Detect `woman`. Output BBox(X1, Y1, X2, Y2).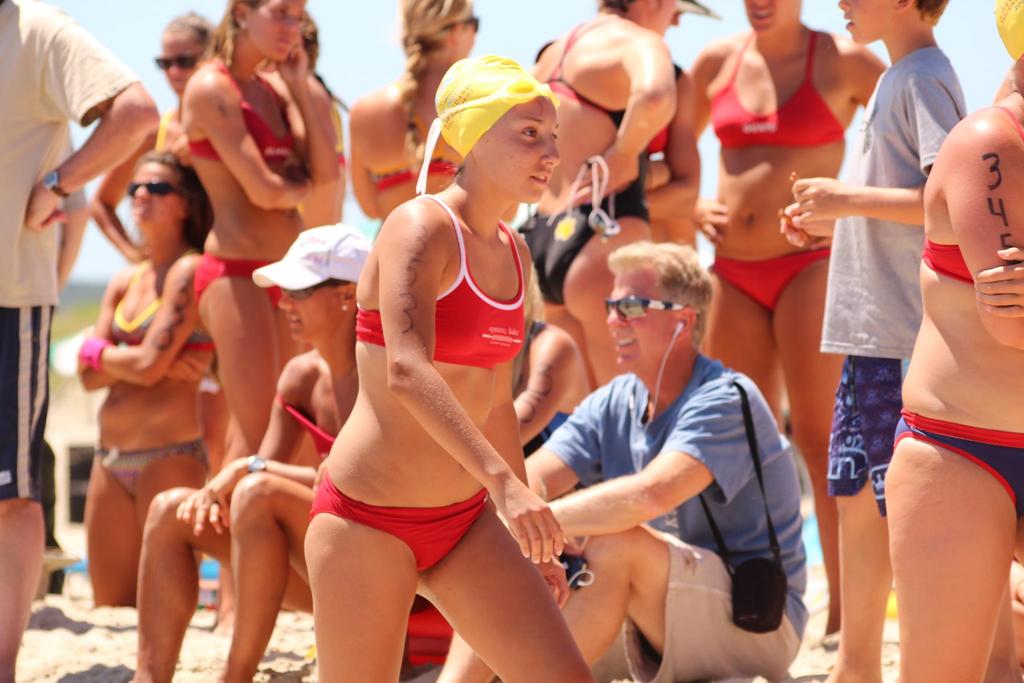
BBox(125, 222, 374, 682).
